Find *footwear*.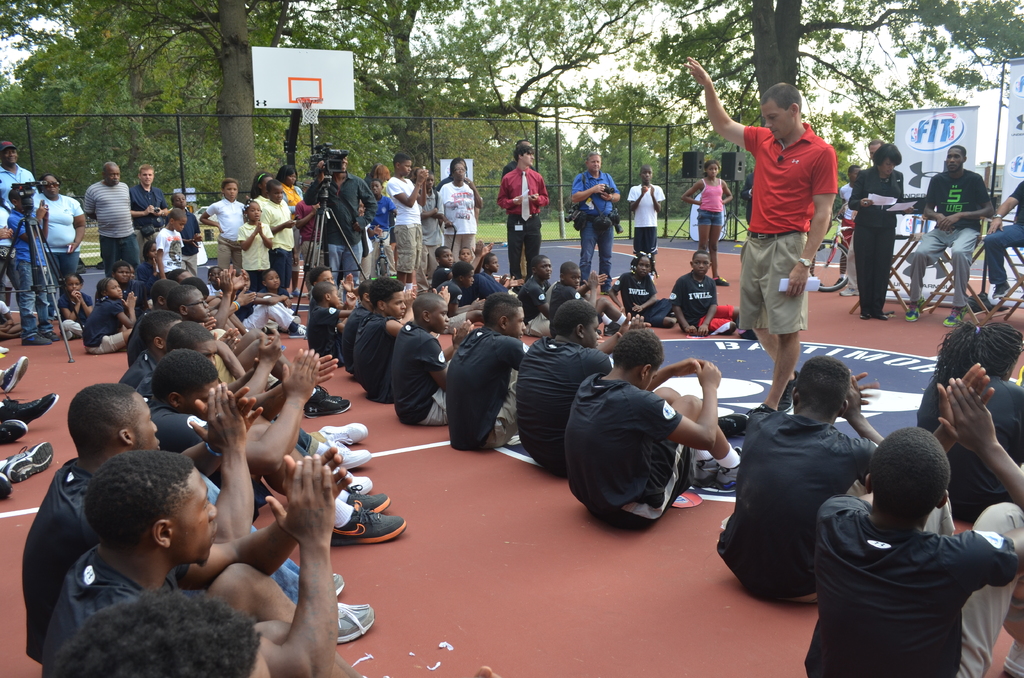
BBox(284, 289, 292, 298).
